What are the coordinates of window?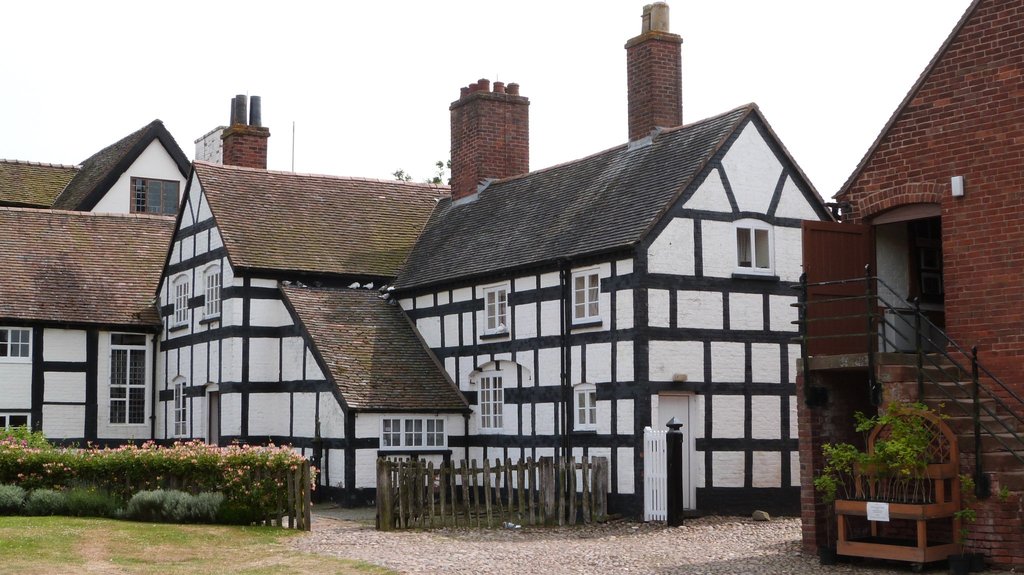
l=166, t=273, r=189, b=329.
